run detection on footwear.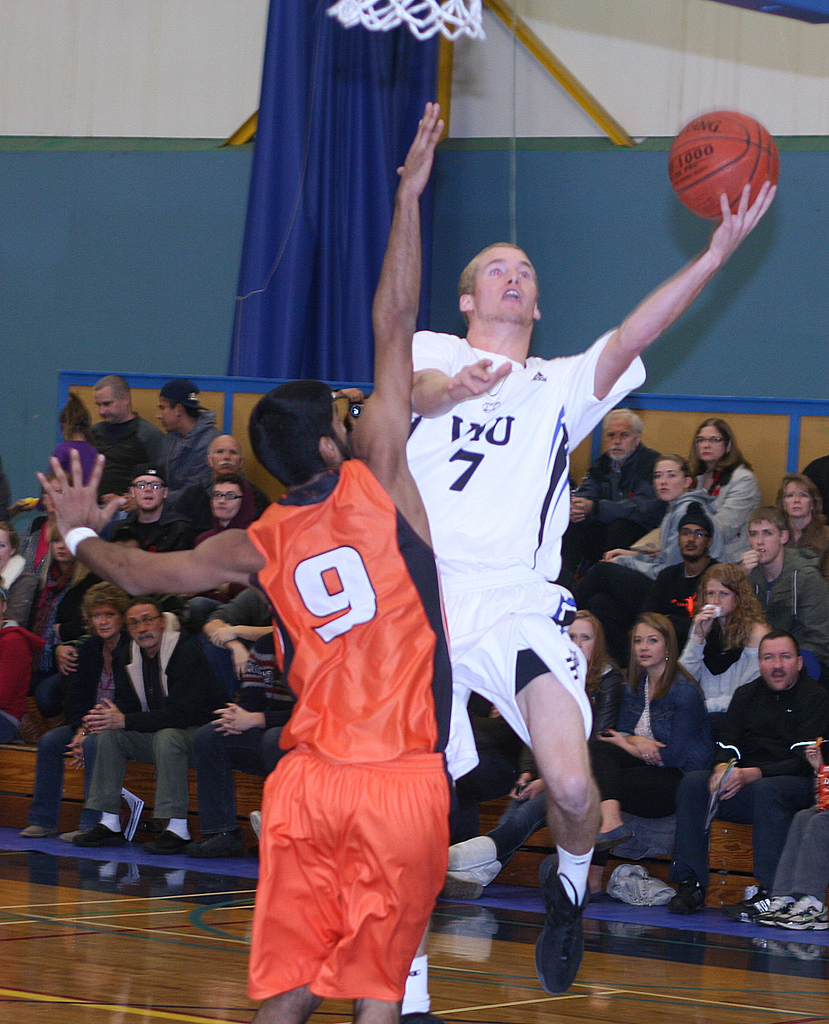
Result: Rect(143, 822, 185, 852).
